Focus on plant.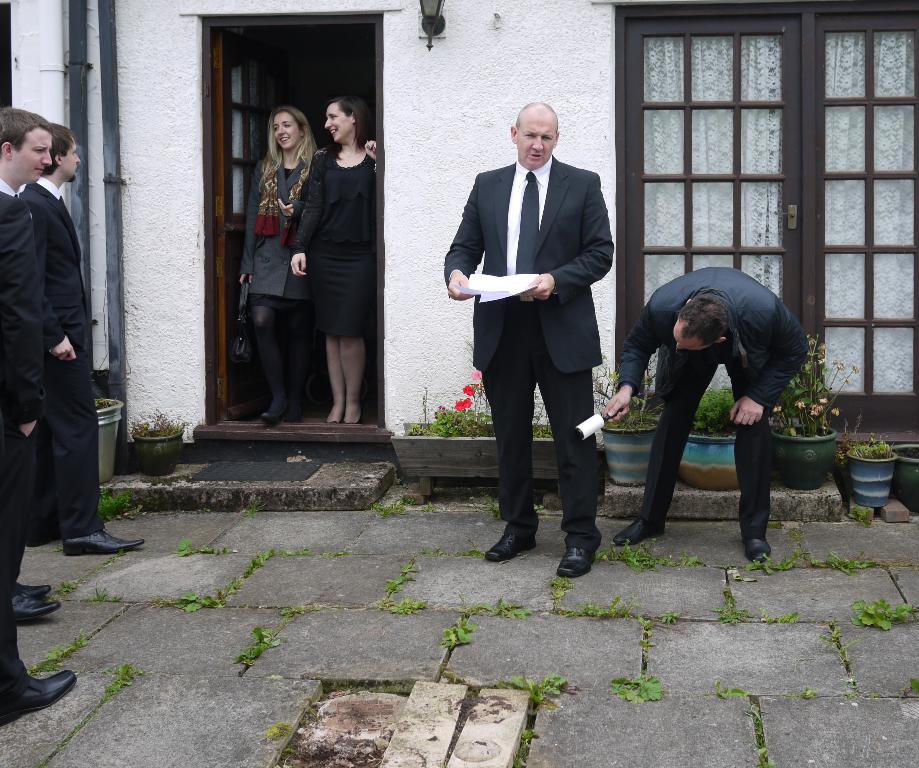
Focused at bbox=(175, 545, 310, 612).
